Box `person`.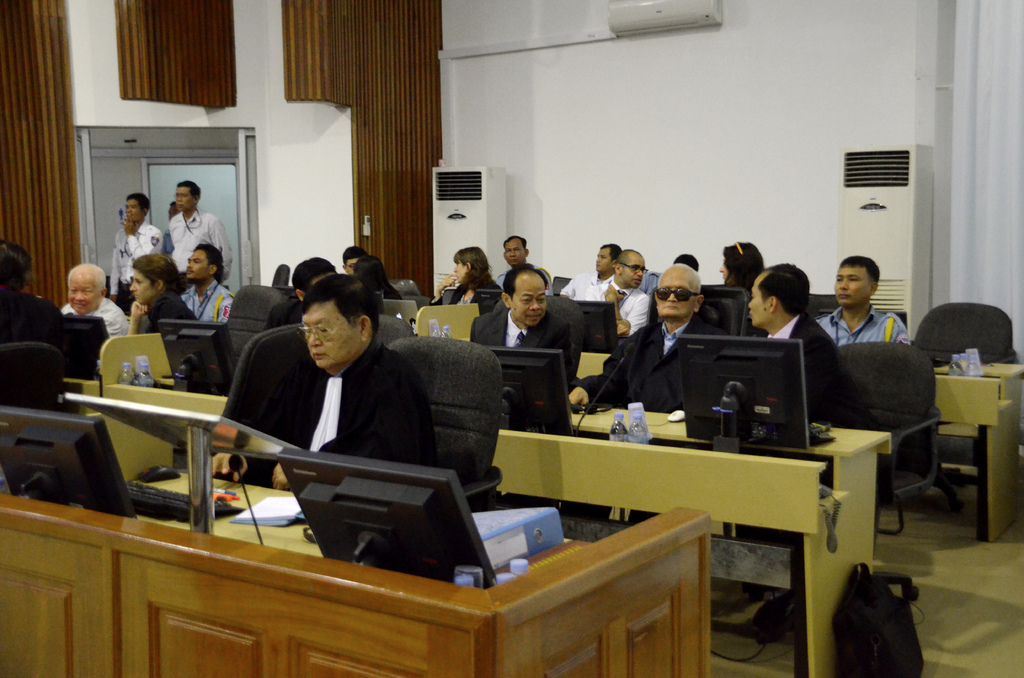
bbox=[342, 244, 367, 273].
